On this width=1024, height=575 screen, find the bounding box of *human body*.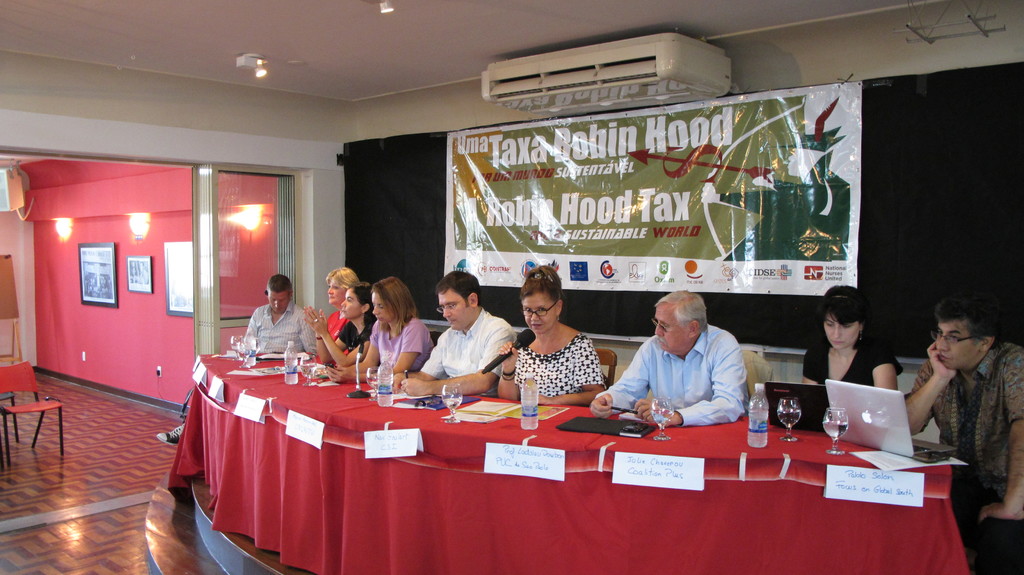
Bounding box: 596:295:739:417.
